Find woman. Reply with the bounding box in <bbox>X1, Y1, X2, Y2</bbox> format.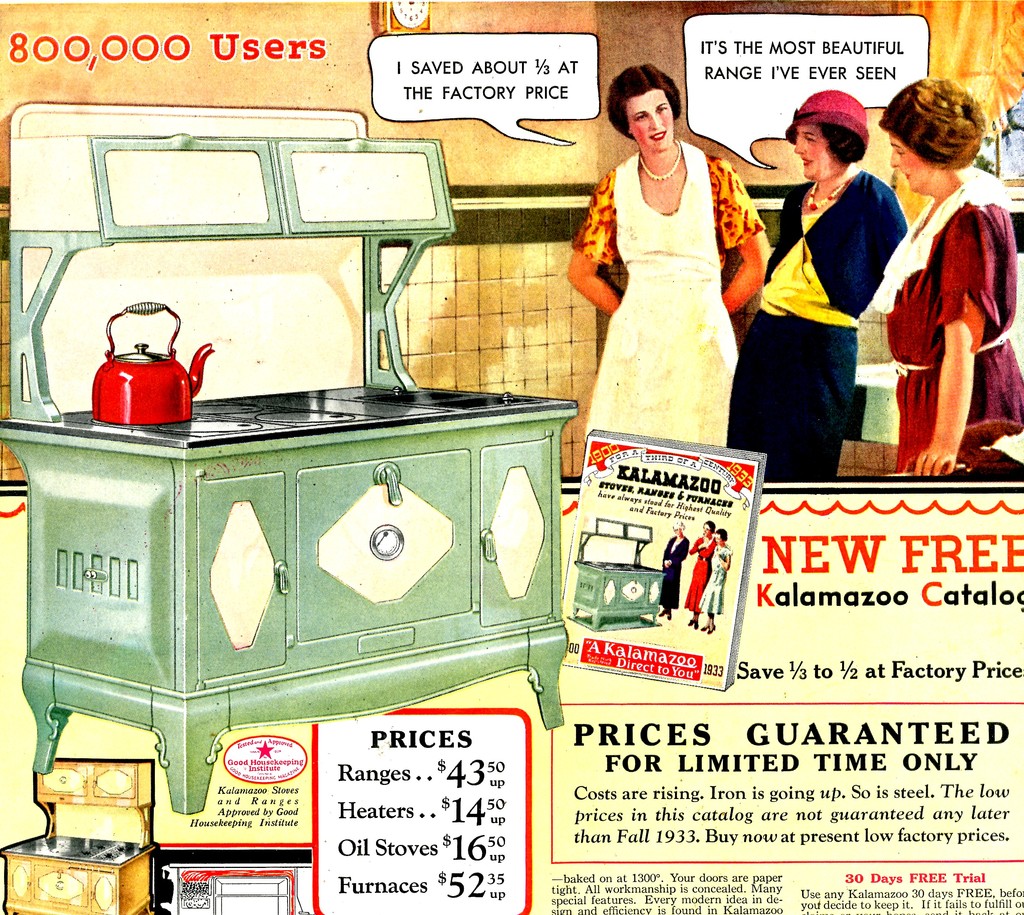
<bbox>657, 521, 690, 617</bbox>.
